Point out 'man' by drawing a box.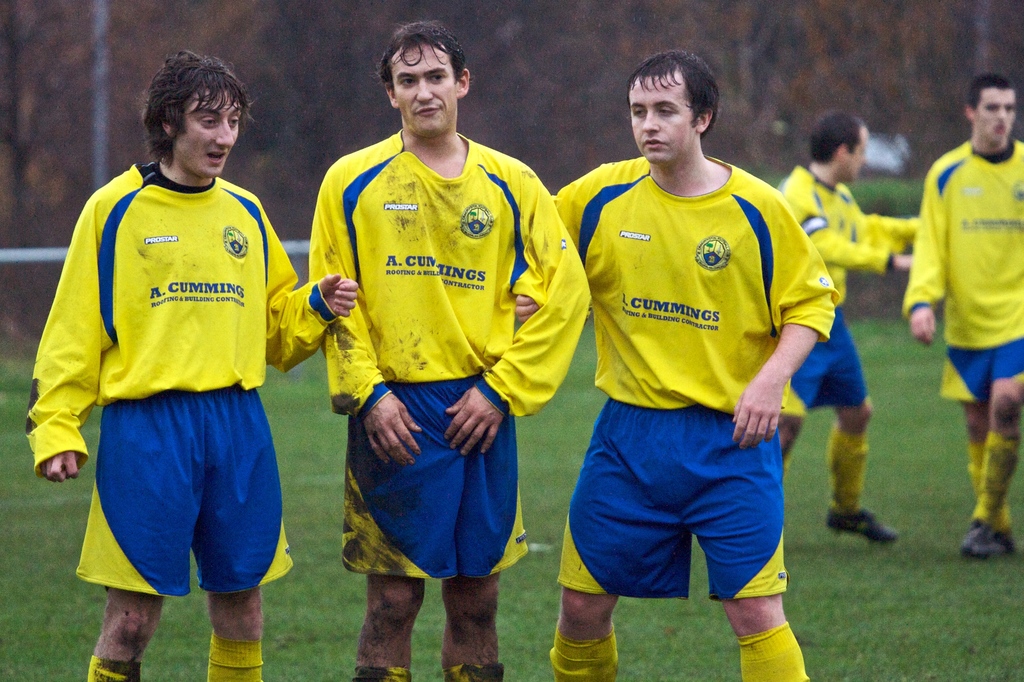
Rect(306, 25, 595, 681).
